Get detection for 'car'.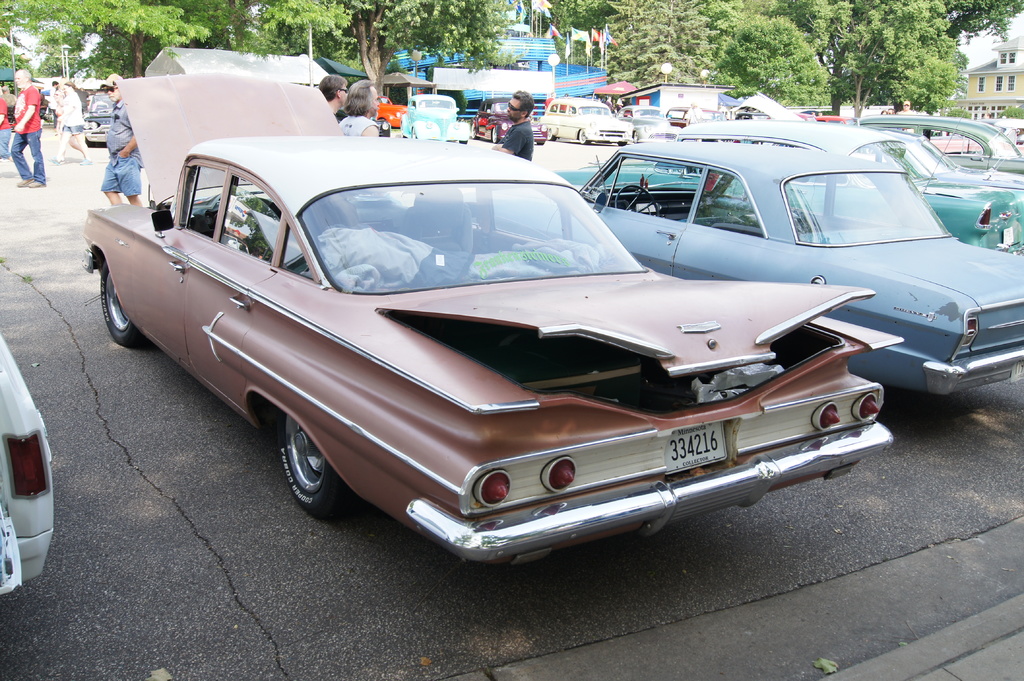
Detection: (x1=82, y1=70, x2=898, y2=569).
